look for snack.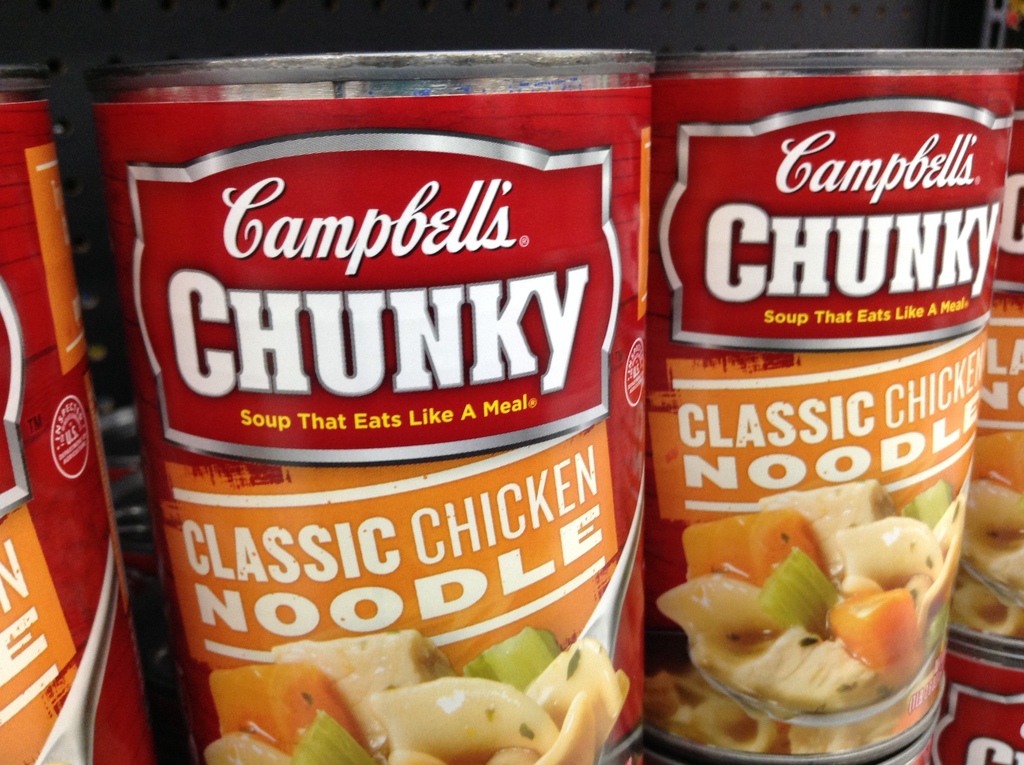
Found: (936, 80, 1023, 645).
